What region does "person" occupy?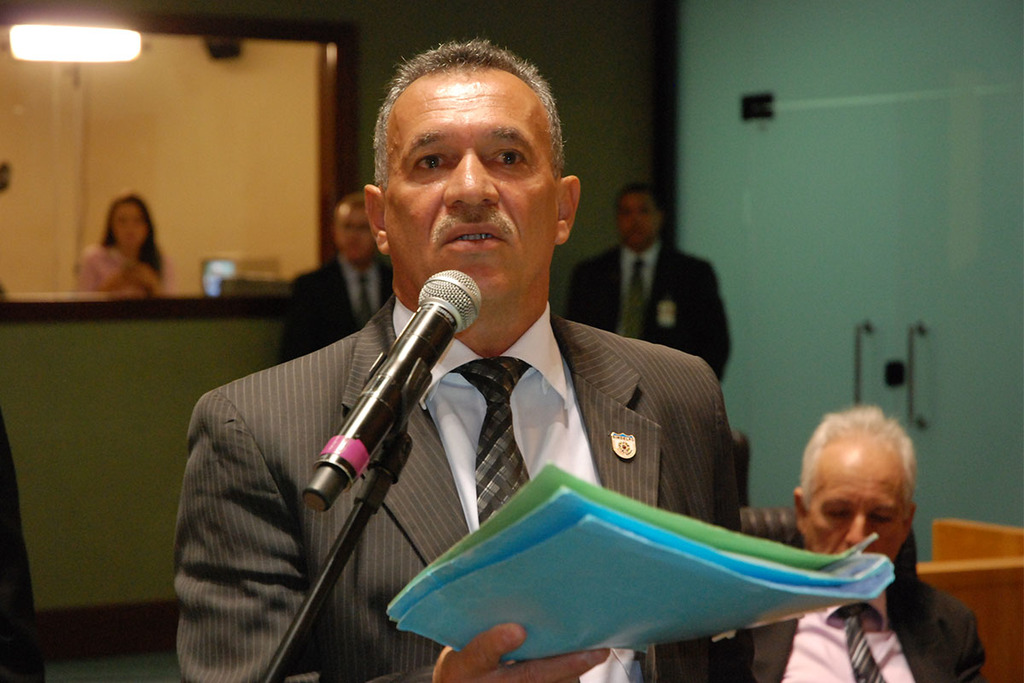
{"x1": 279, "y1": 197, "x2": 393, "y2": 363}.
